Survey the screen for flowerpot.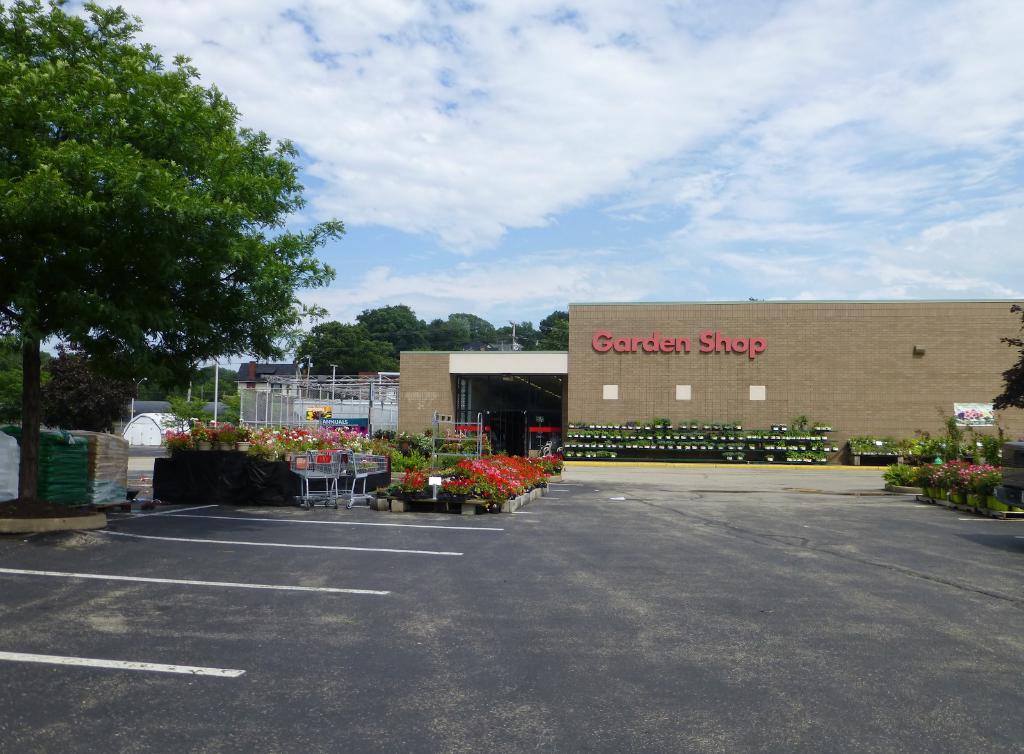
Survey found: (966,493,976,506).
